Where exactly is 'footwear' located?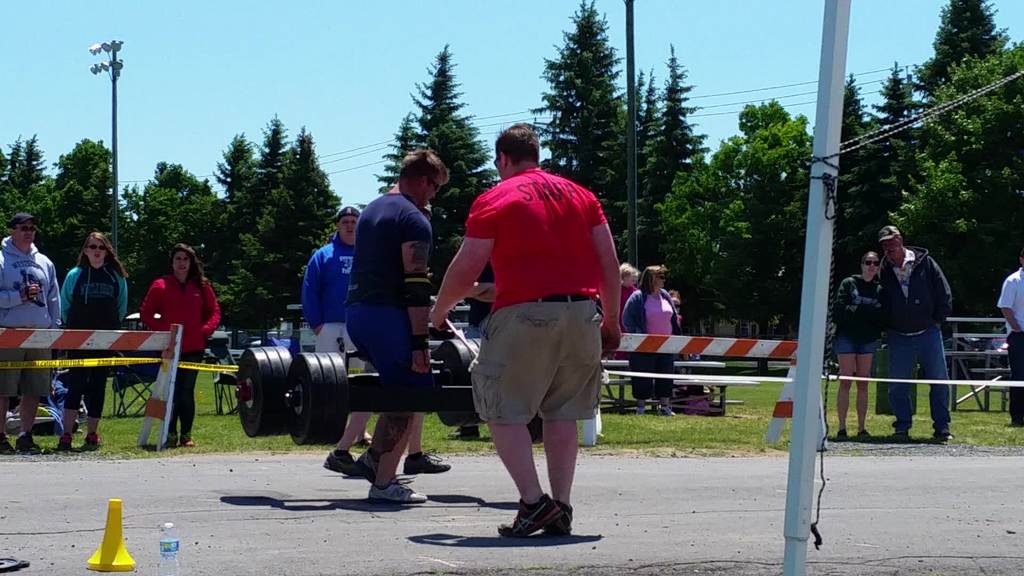
Its bounding box is <region>166, 428, 182, 449</region>.
